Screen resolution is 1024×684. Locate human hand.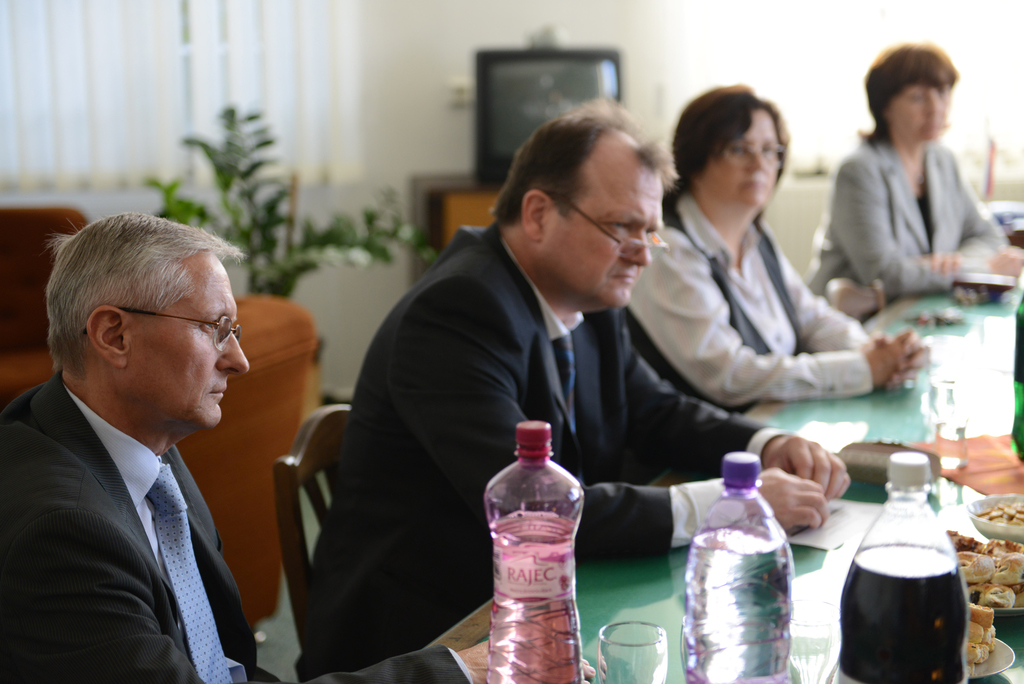
x1=988 y1=248 x2=1023 y2=275.
